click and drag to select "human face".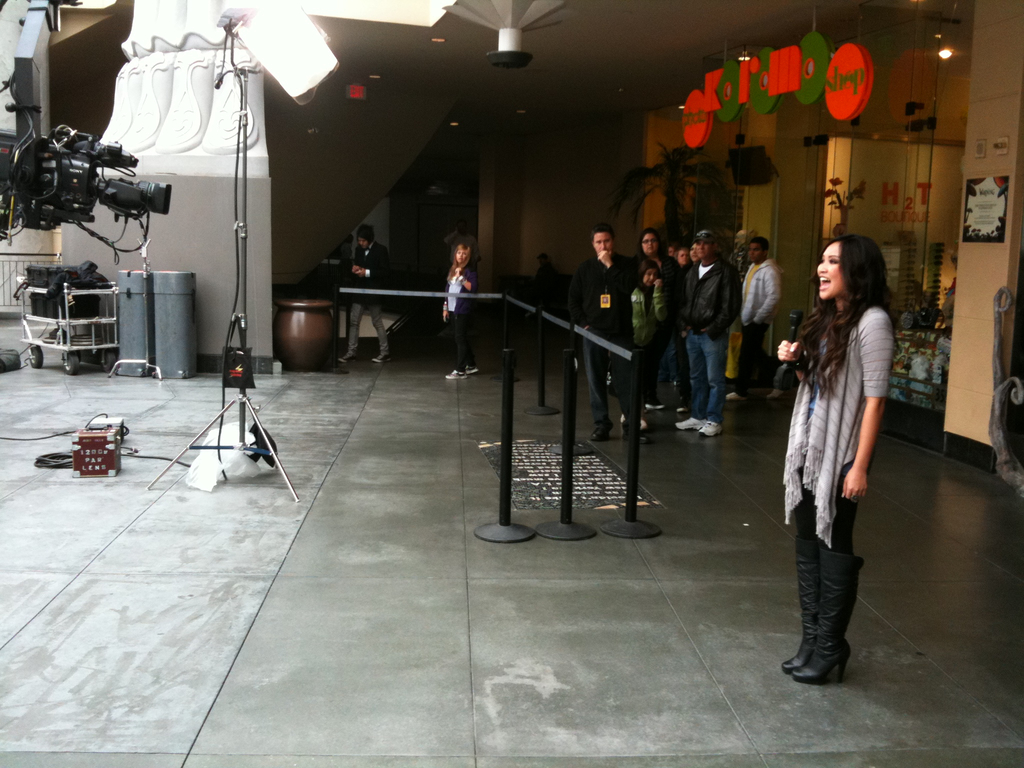
Selection: x1=594, y1=233, x2=612, y2=252.
